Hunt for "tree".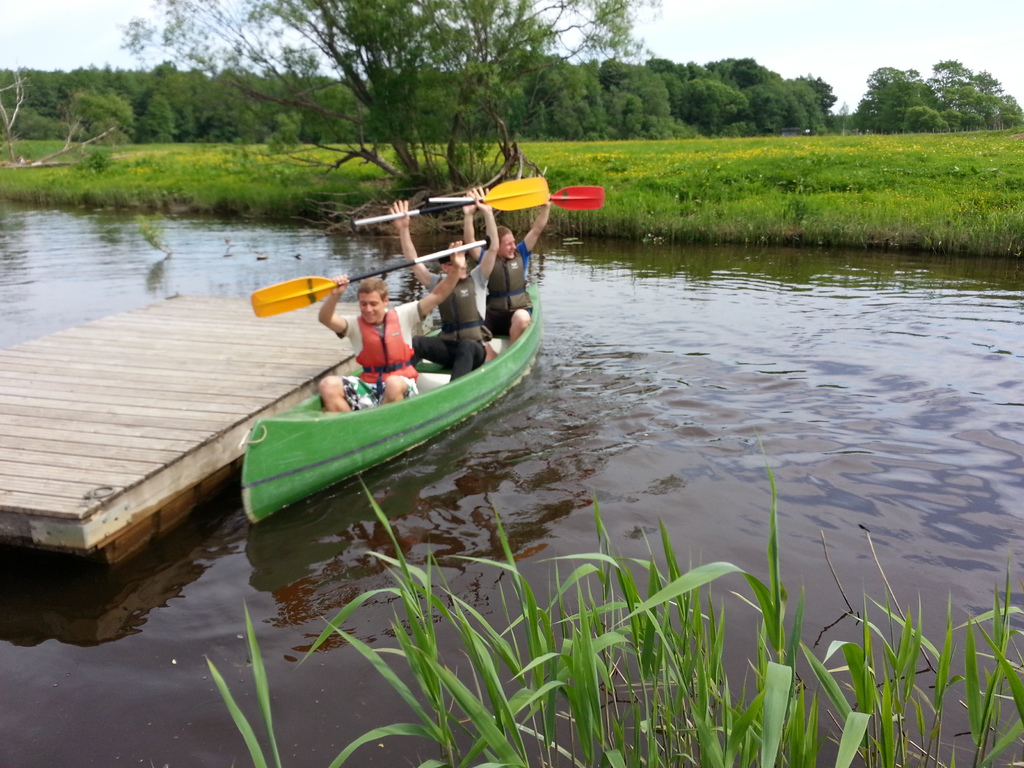
Hunted down at box(413, 51, 840, 140).
